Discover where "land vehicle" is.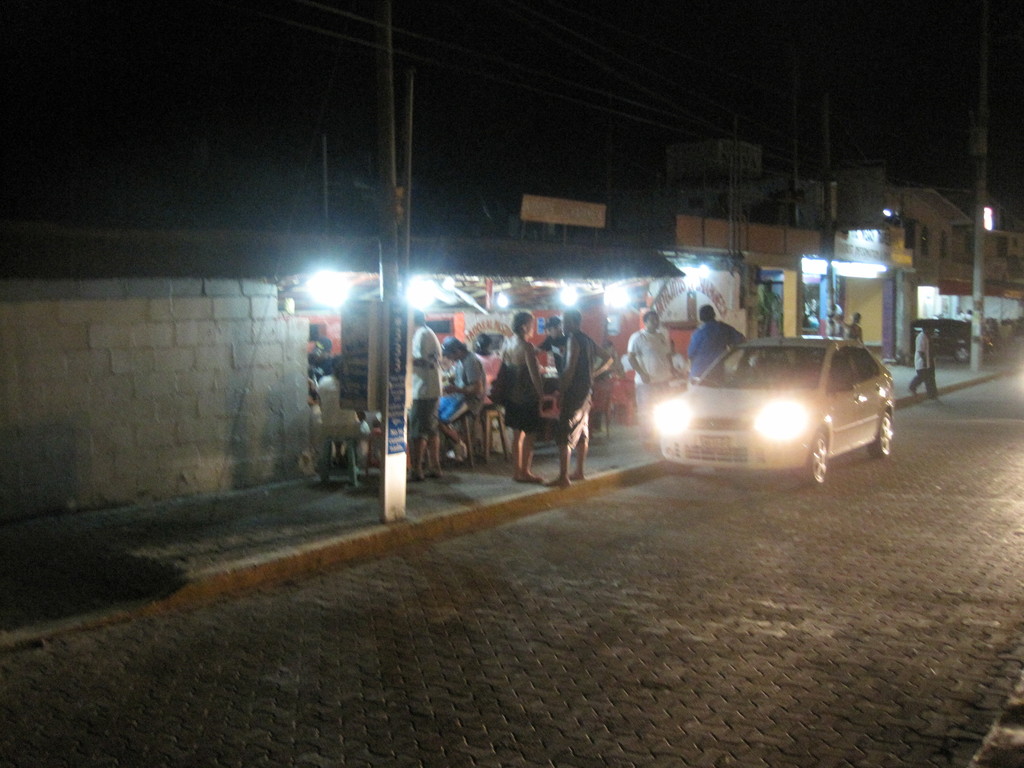
Discovered at [x1=653, y1=337, x2=898, y2=487].
